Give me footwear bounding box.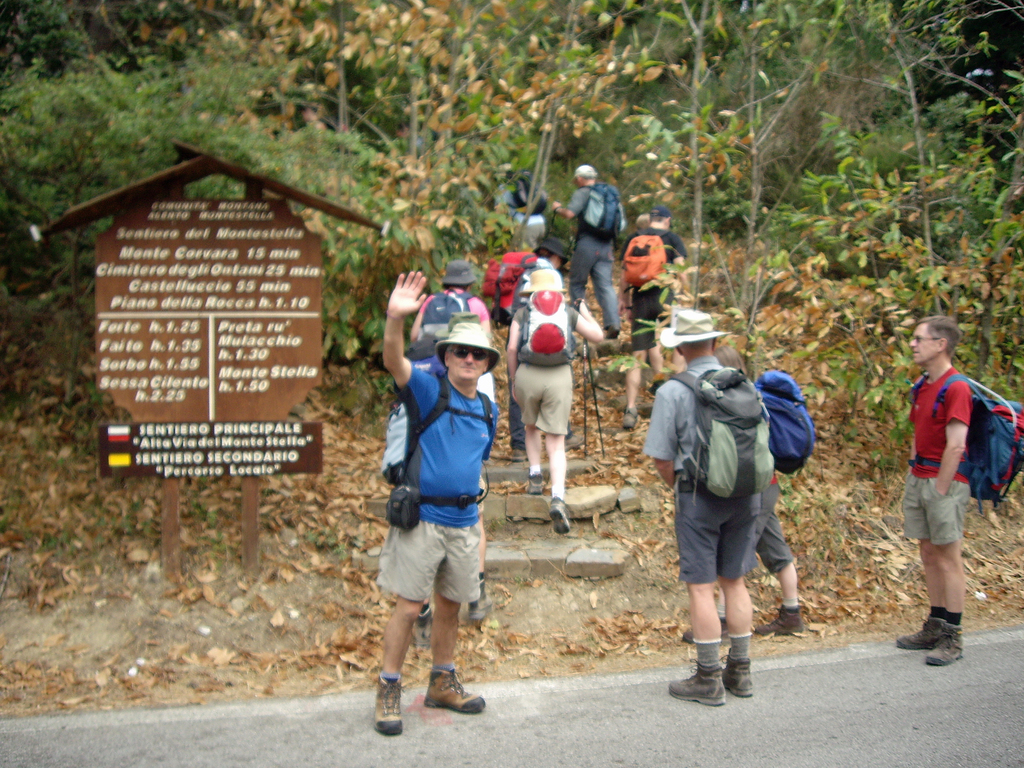
421 664 486 710.
